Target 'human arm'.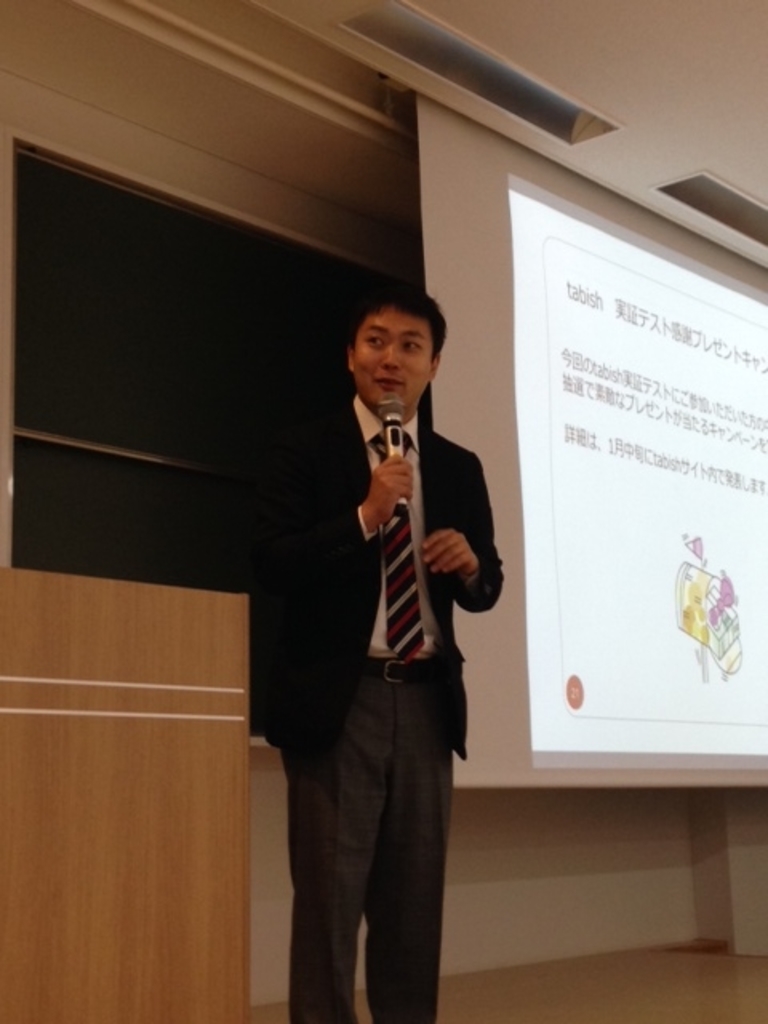
Target region: <region>242, 432, 405, 621</region>.
